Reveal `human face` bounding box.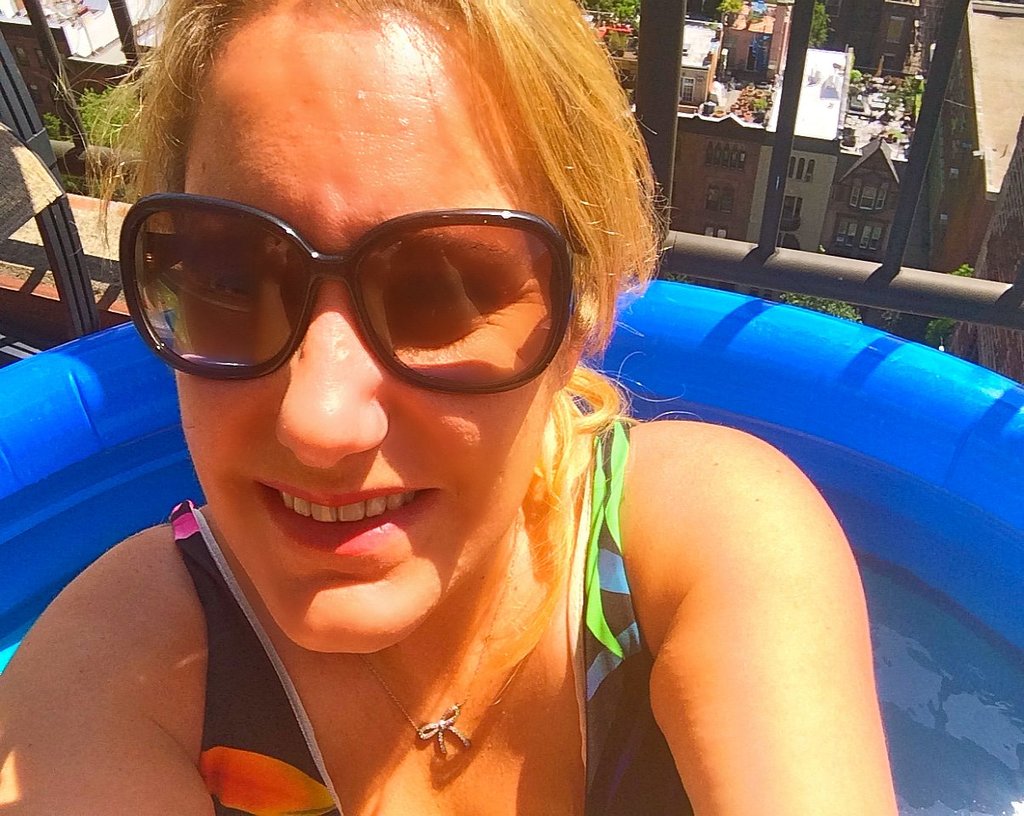
Revealed: l=171, t=9, r=574, b=646.
